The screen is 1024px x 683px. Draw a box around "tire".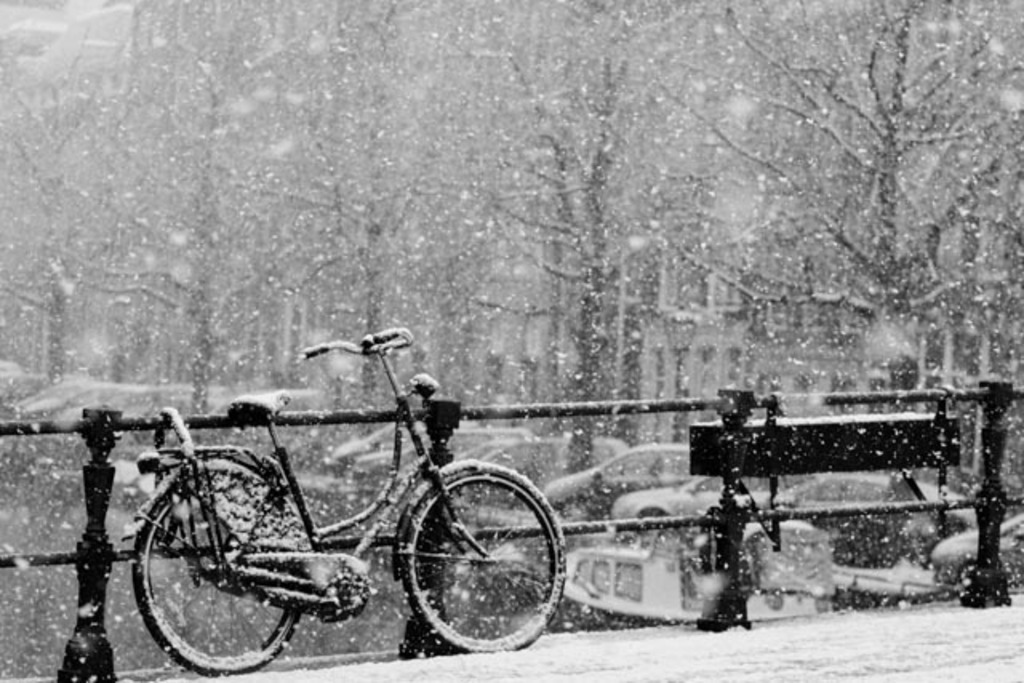
box(397, 457, 555, 653).
